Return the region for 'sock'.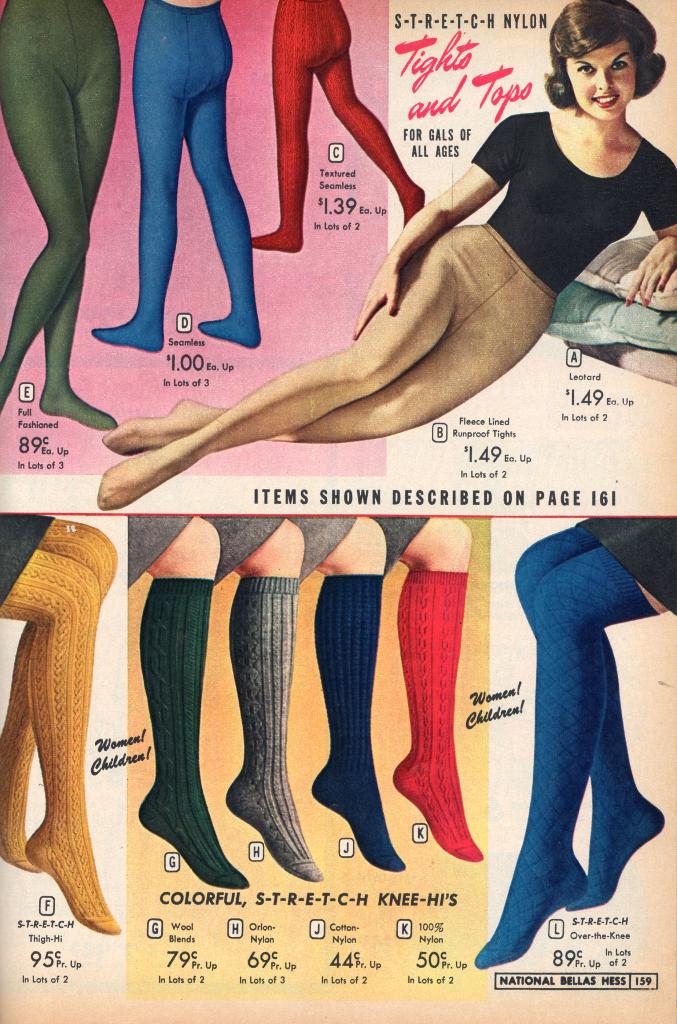
detection(509, 520, 664, 913).
